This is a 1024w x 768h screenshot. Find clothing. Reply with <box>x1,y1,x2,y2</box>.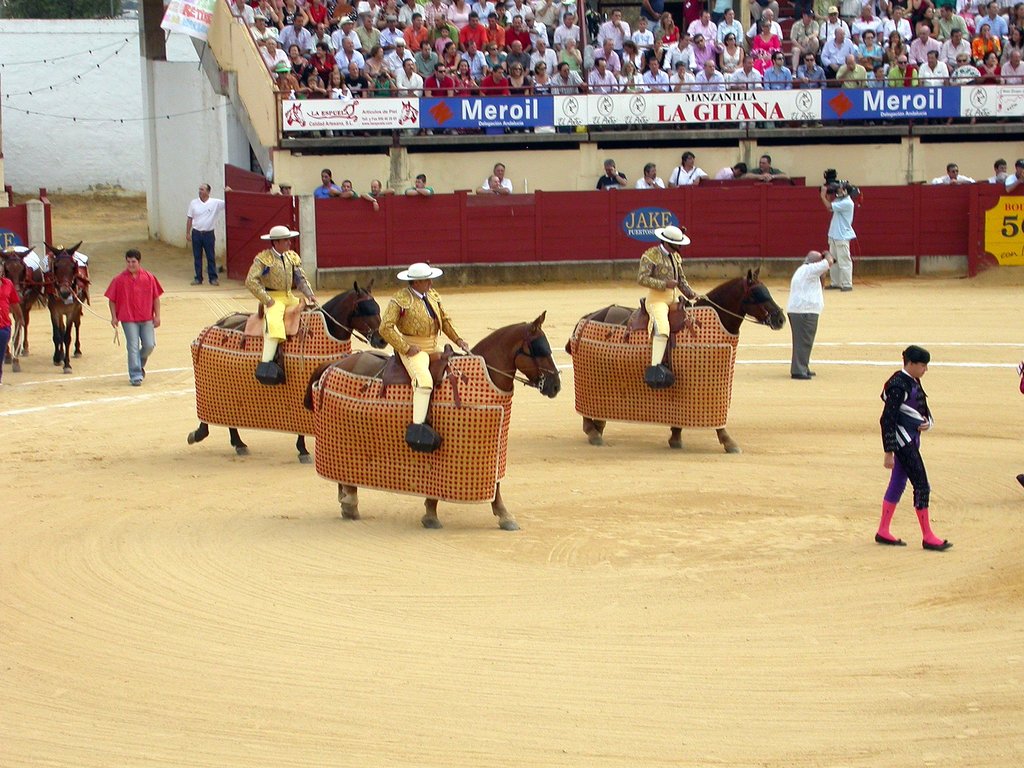
<box>834,63,868,88</box>.
